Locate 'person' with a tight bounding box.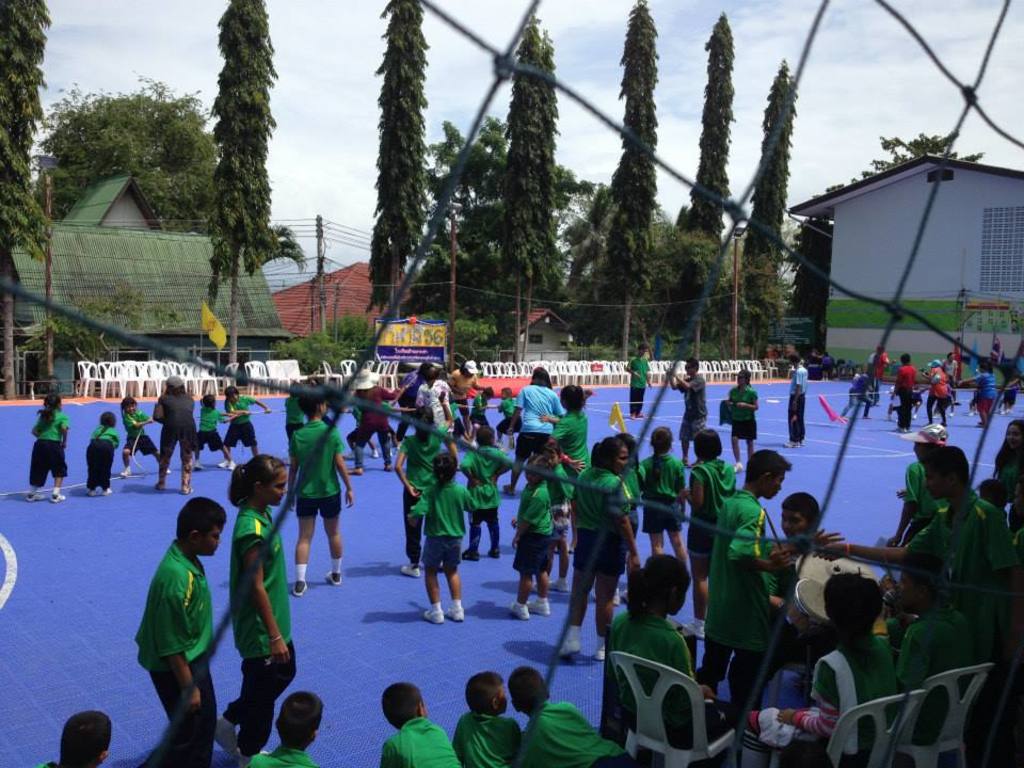
Rect(916, 357, 957, 425).
